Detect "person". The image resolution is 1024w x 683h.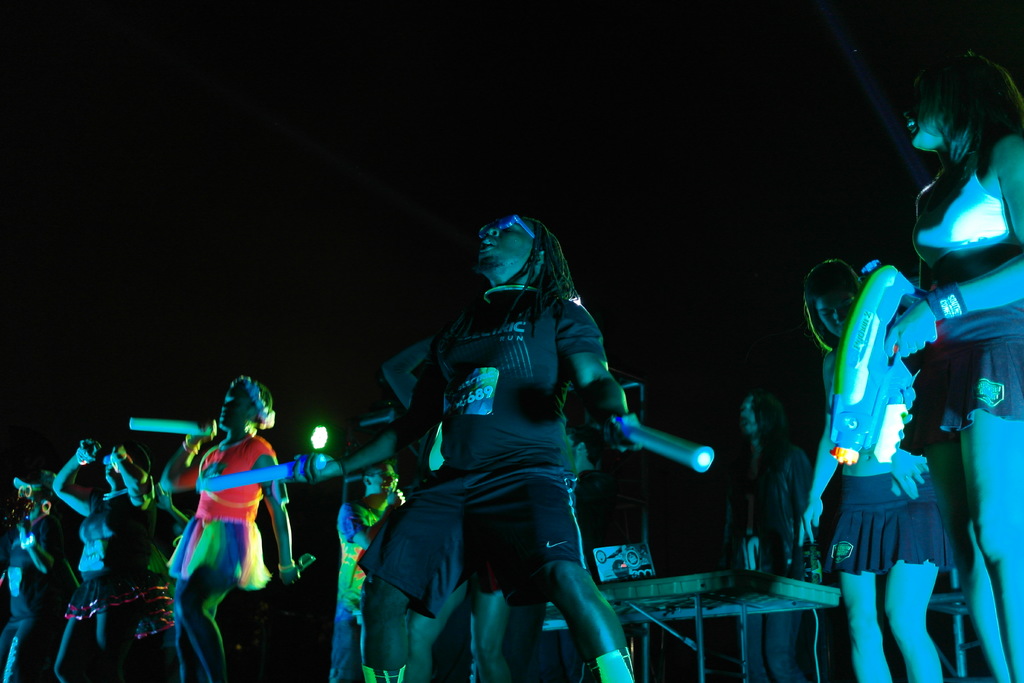
box(739, 391, 816, 682).
